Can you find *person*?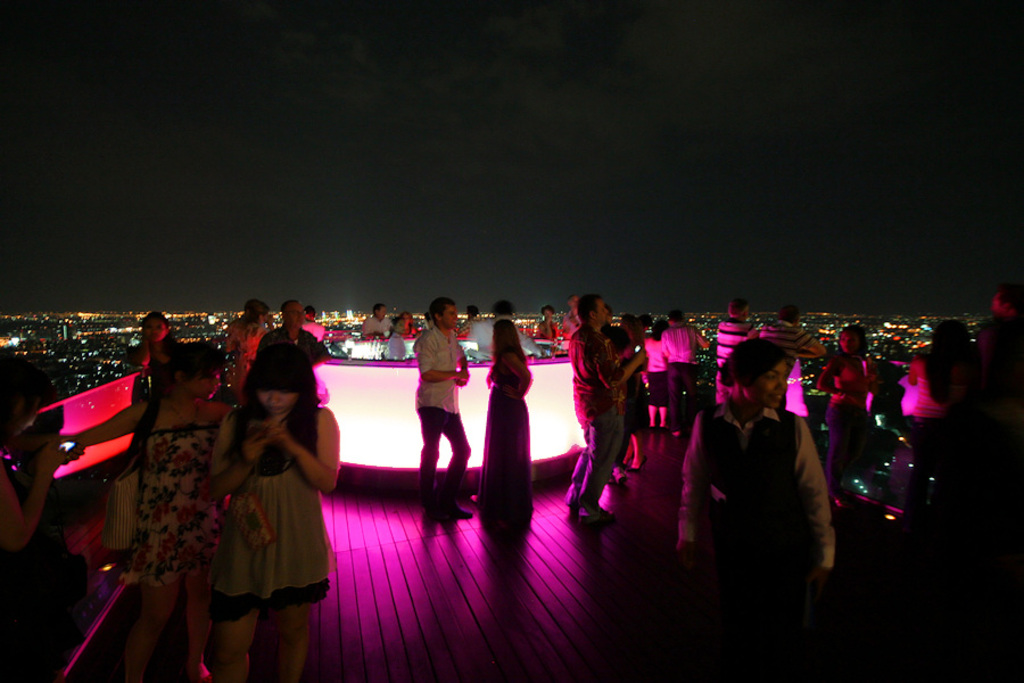
Yes, bounding box: Rect(624, 308, 638, 472).
